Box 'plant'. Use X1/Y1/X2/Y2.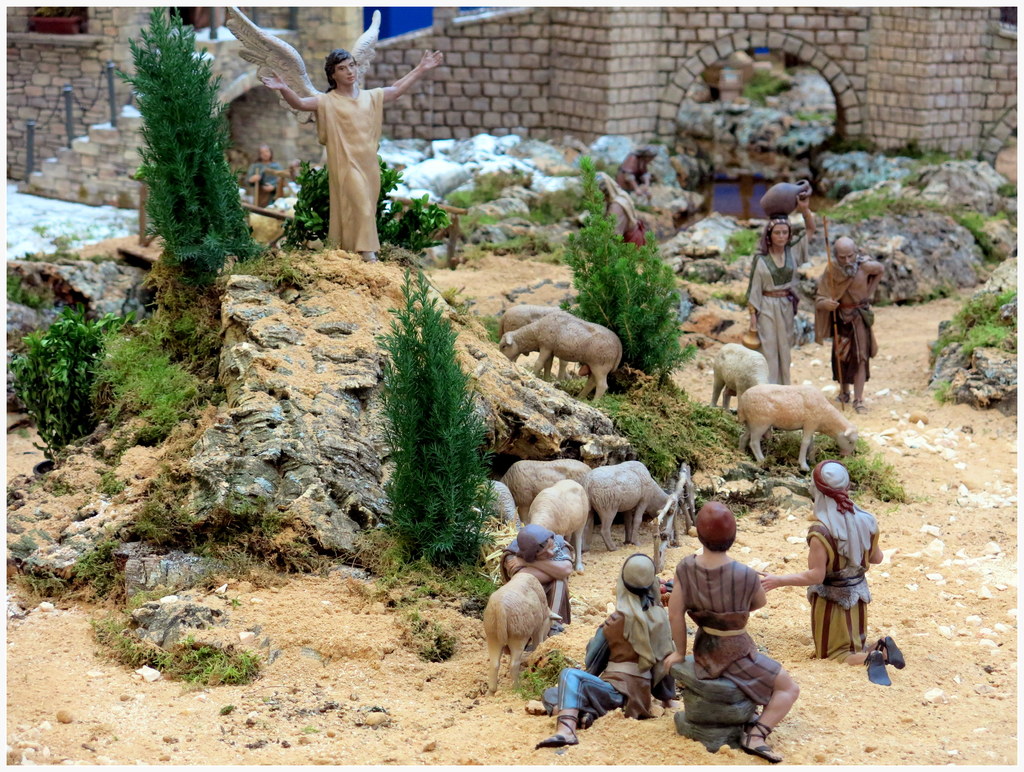
817/193/991/236.
